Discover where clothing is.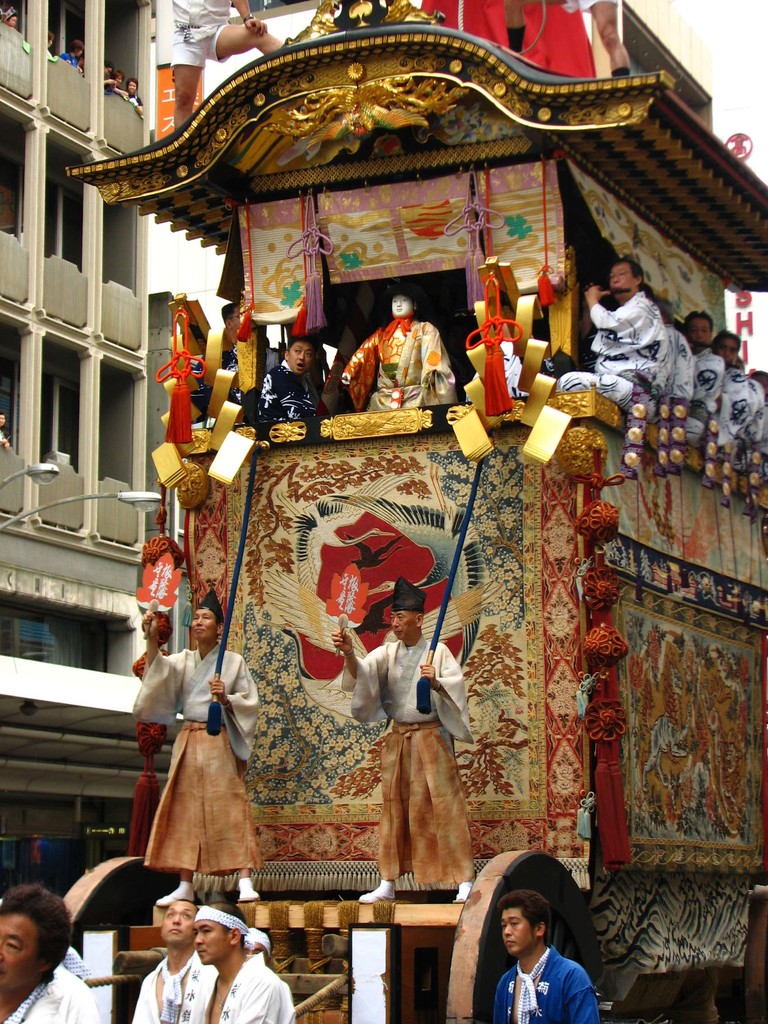
Discovered at (0,970,97,1023).
